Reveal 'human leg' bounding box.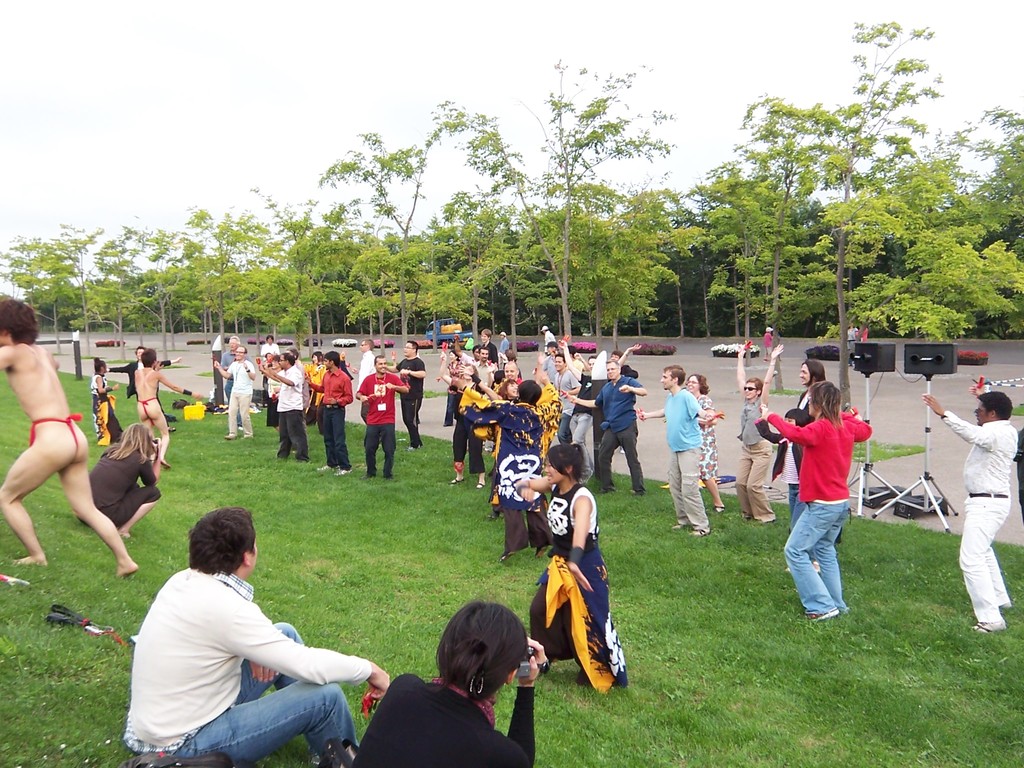
Revealed: x1=620, y1=436, x2=646, y2=494.
